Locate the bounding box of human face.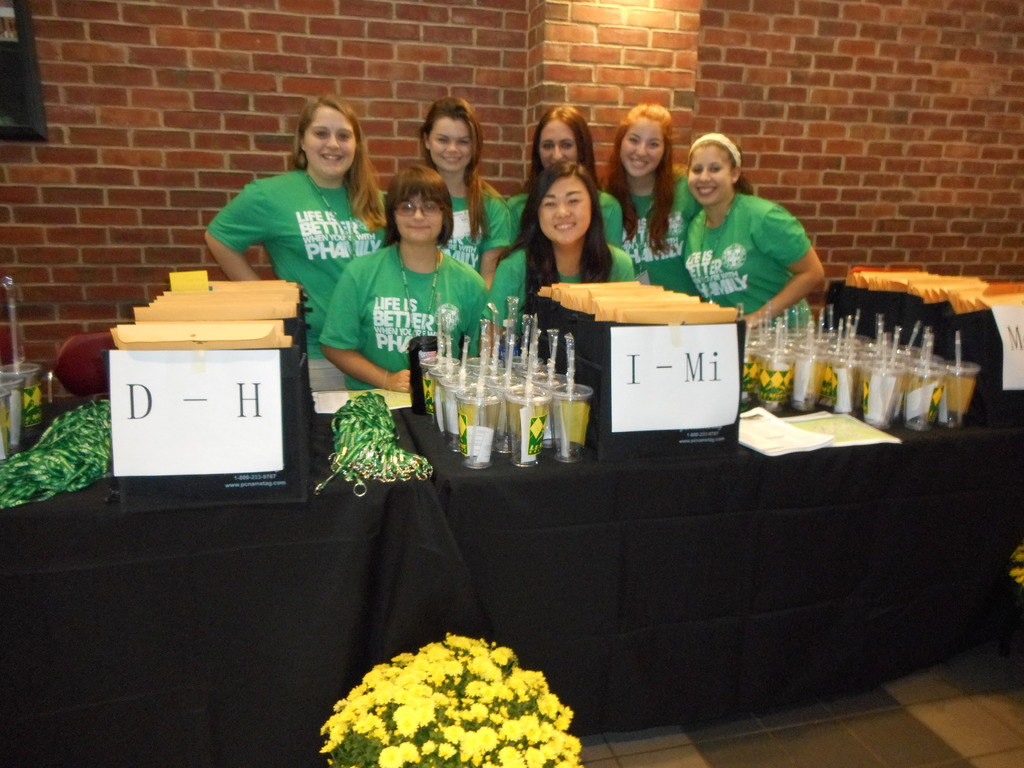
Bounding box: Rect(540, 177, 590, 243).
